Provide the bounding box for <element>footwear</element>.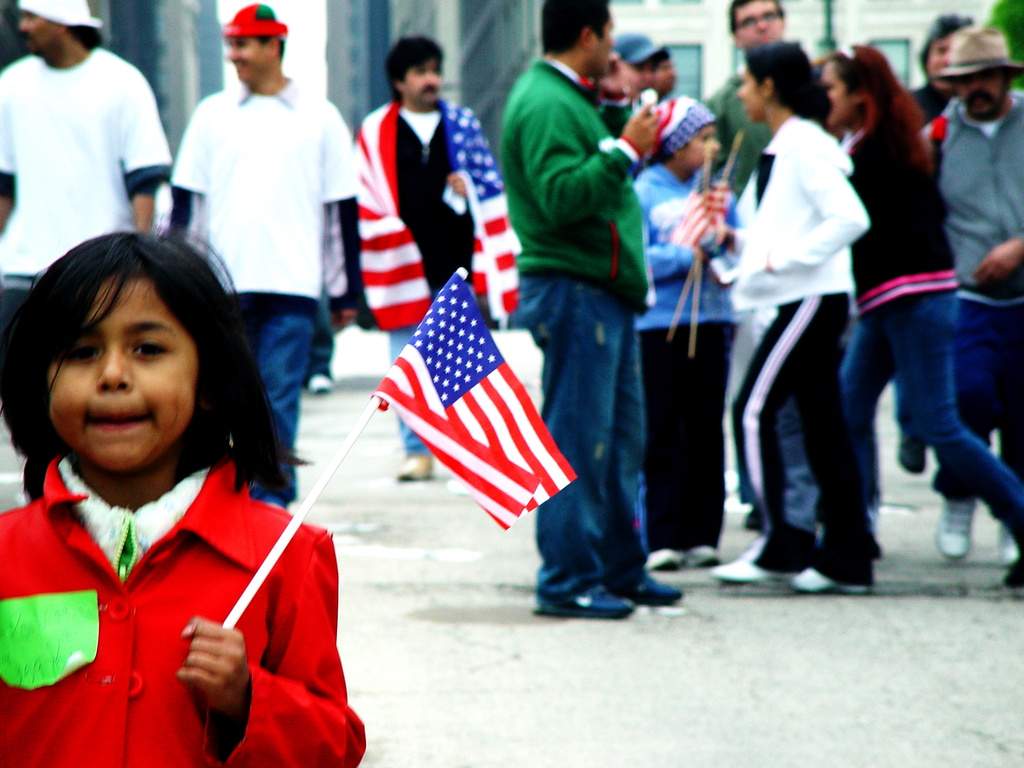
BBox(897, 435, 930, 478).
